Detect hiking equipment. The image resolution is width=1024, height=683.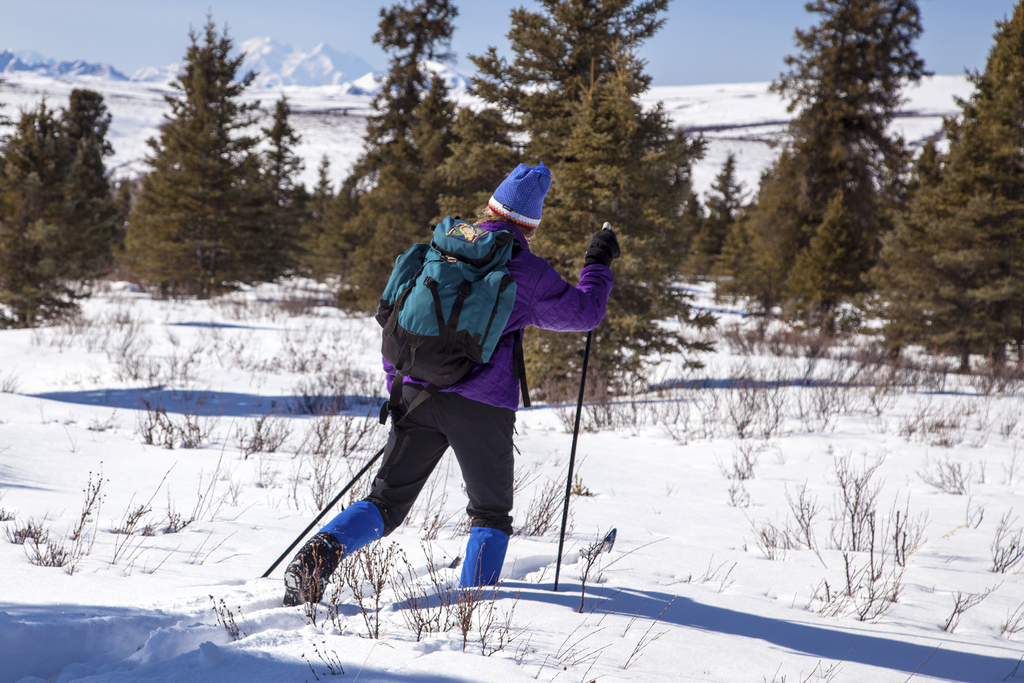
box(546, 222, 618, 593).
